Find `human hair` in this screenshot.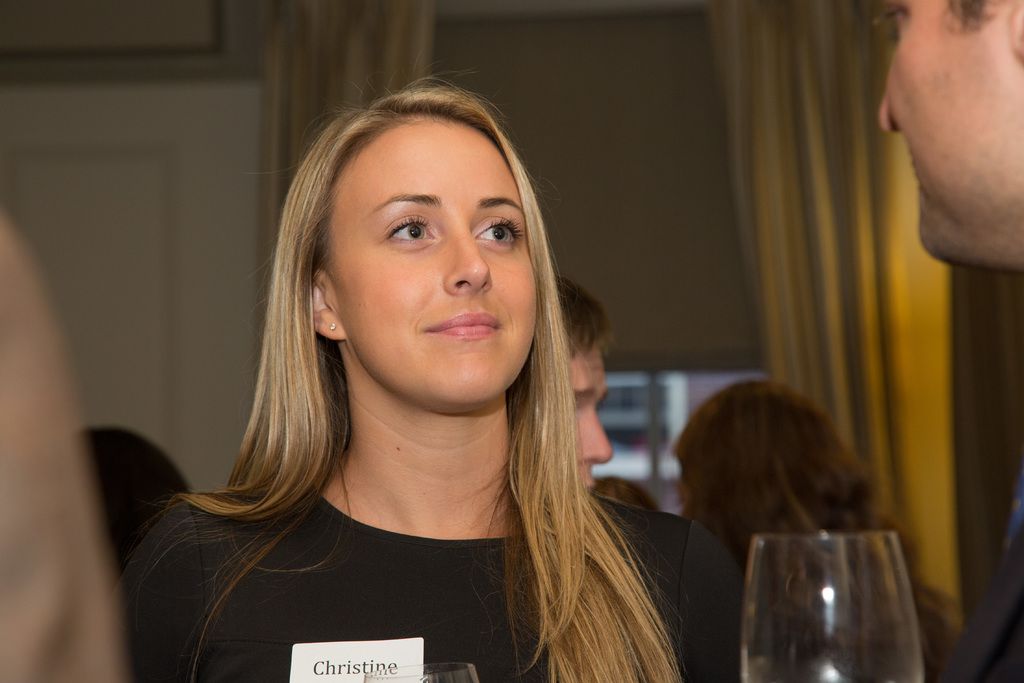
The bounding box for `human hair` is 560/274/616/355.
